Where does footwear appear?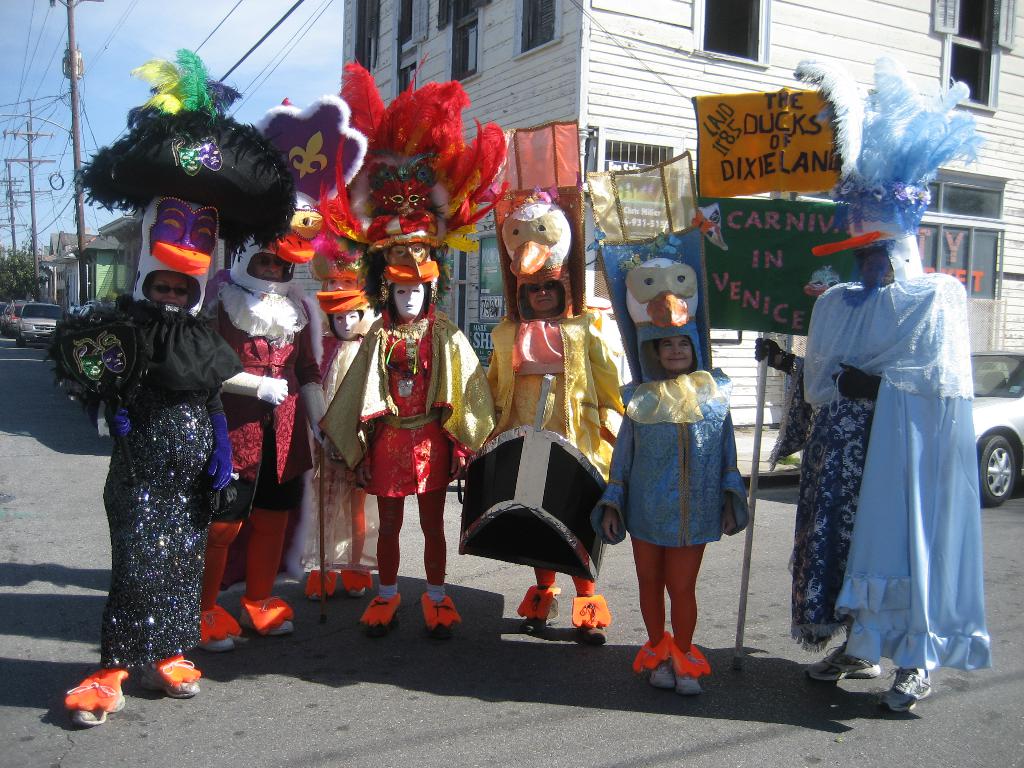
Appears at 878, 661, 931, 714.
